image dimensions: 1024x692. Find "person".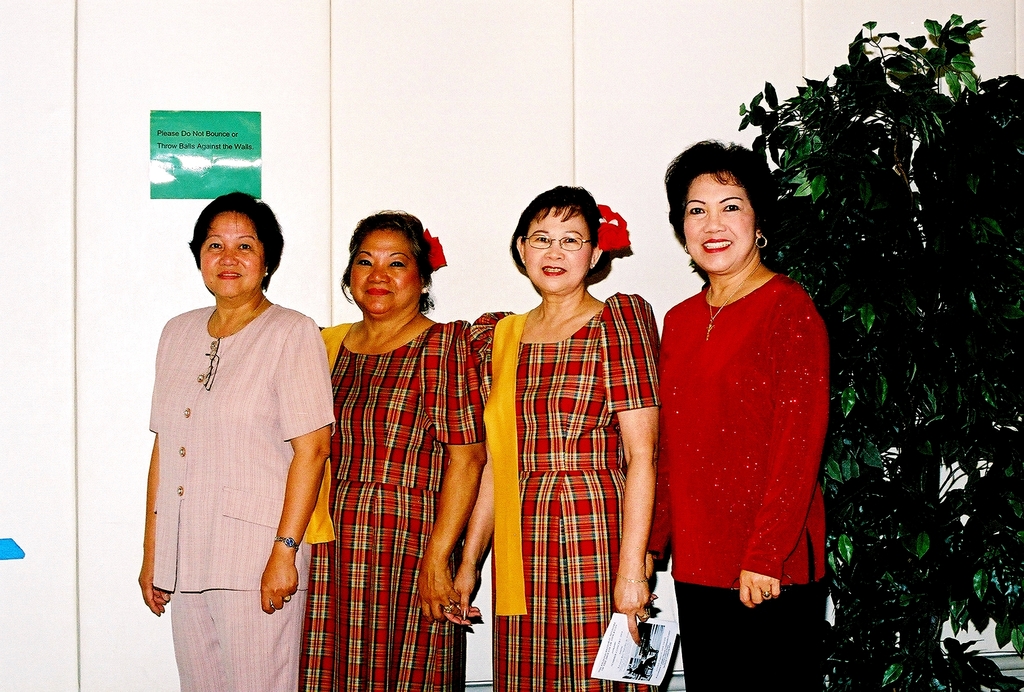
x1=294, y1=210, x2=489, y2=688.
